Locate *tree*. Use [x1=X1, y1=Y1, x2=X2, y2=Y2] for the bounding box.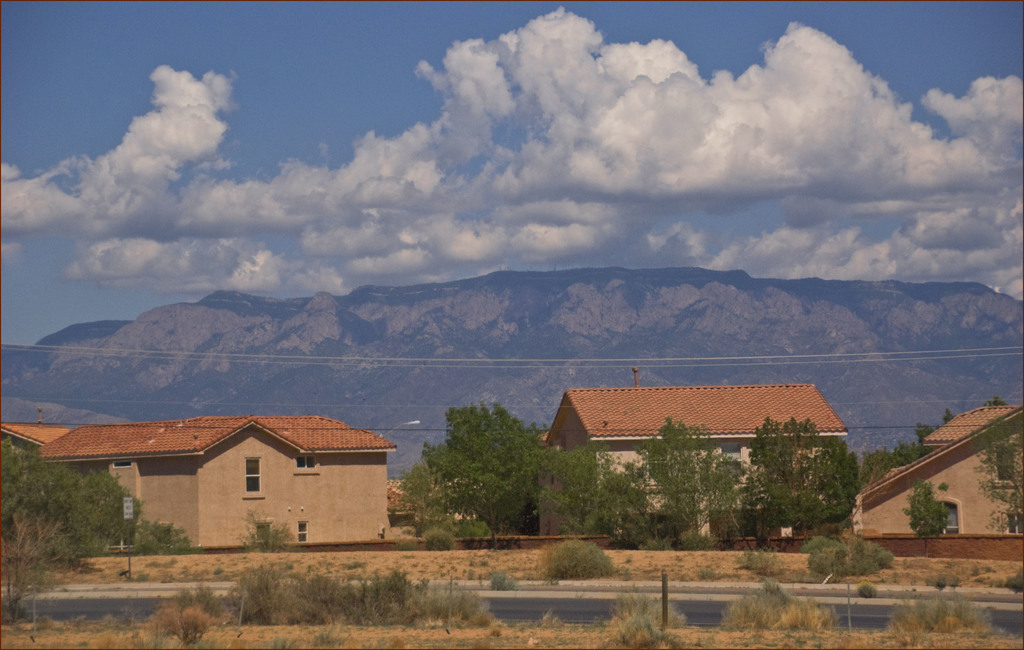
[x1=854, y1=441, x2=897, y2=489].
